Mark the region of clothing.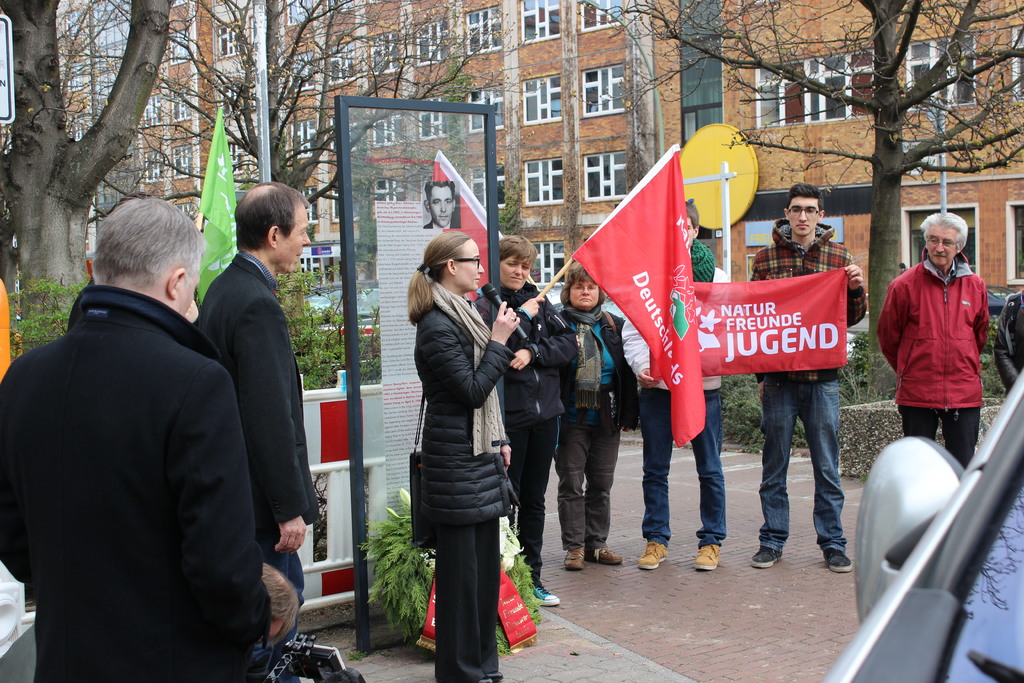
Region: crop(758, 375, 847, 545).
